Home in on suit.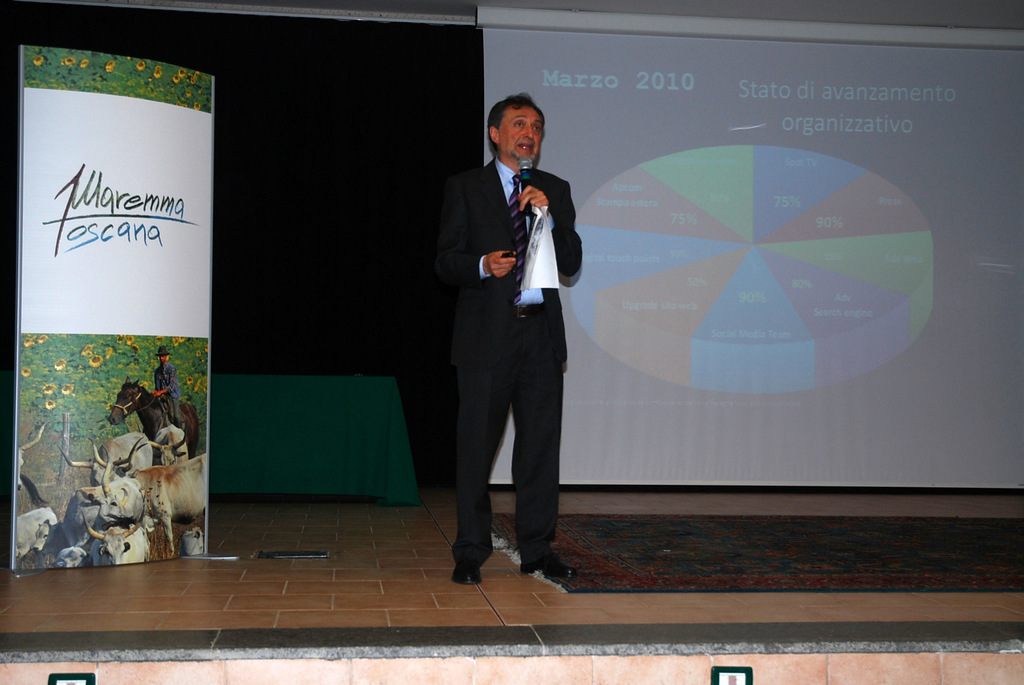
Homed in at {"left": 440, "top": 111, "right": 588, "bottom": 593}.
